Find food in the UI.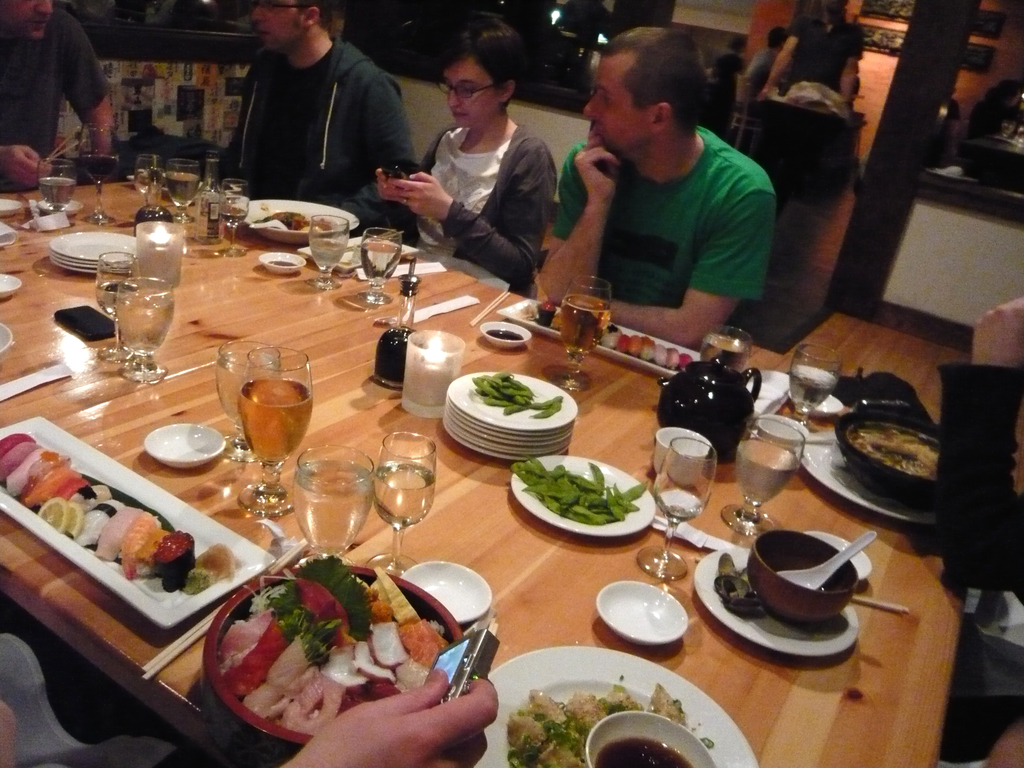
UI element at crop(596, 325, 694, 373).
